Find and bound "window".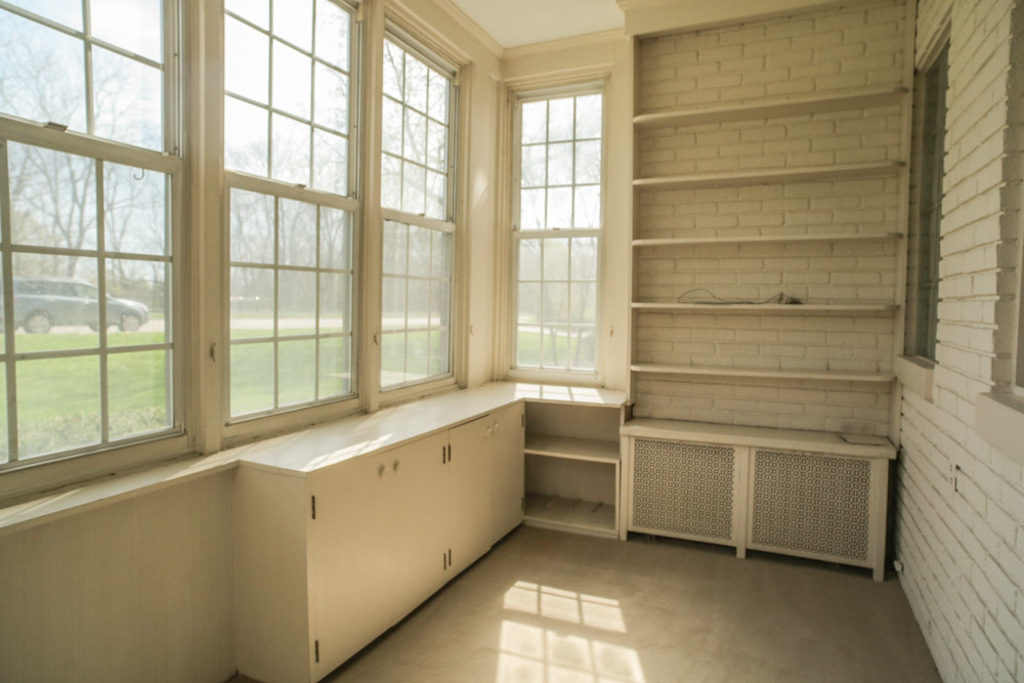
Bound: crop(509, 89, 599, 368).
